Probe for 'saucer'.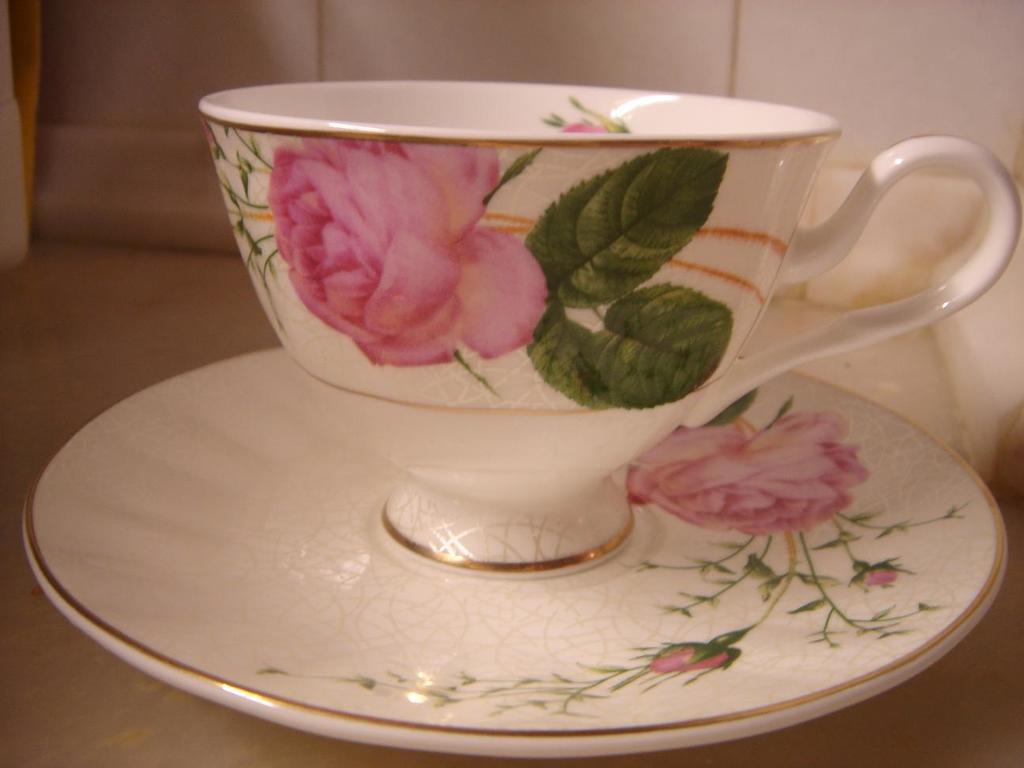
Probe result: pyautogui.locateOnScreen(24, 347, 1010, 751).
